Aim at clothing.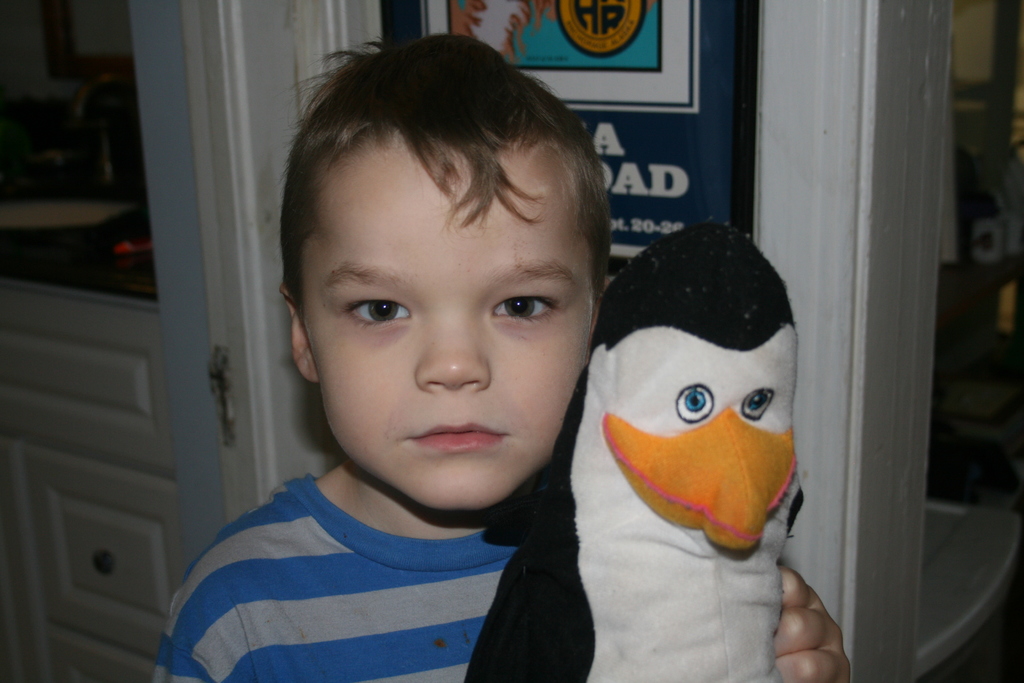
Aimed at (150,465,516,682).
